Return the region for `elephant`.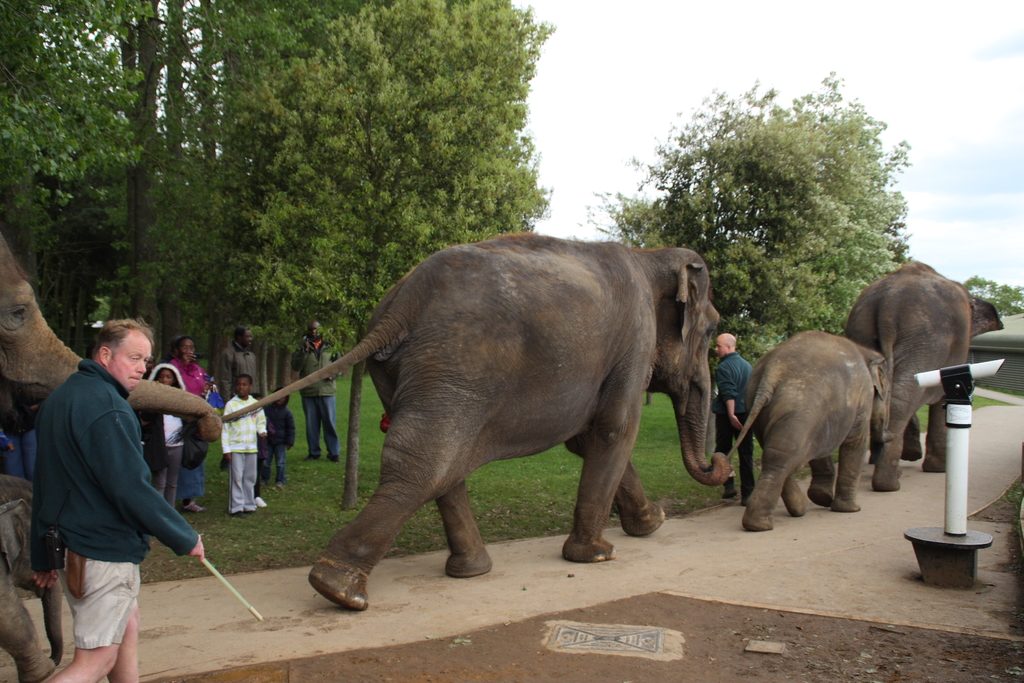
[x1=168, y1=225, x2=732, y2=608].
